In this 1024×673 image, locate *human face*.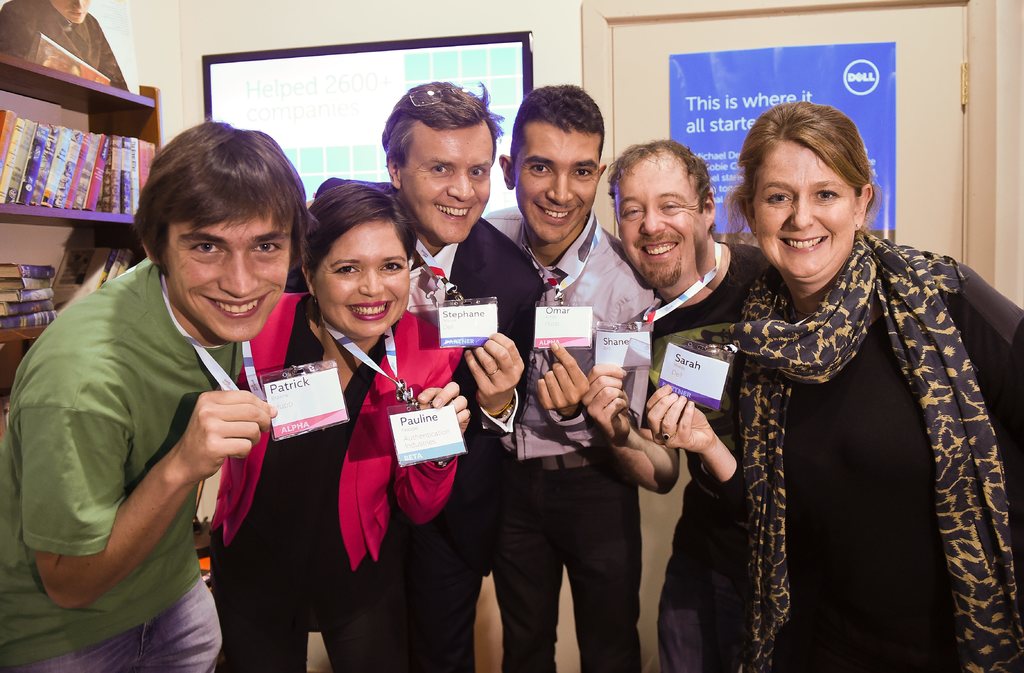
Bounding box: 514, 126, 601, 245.
